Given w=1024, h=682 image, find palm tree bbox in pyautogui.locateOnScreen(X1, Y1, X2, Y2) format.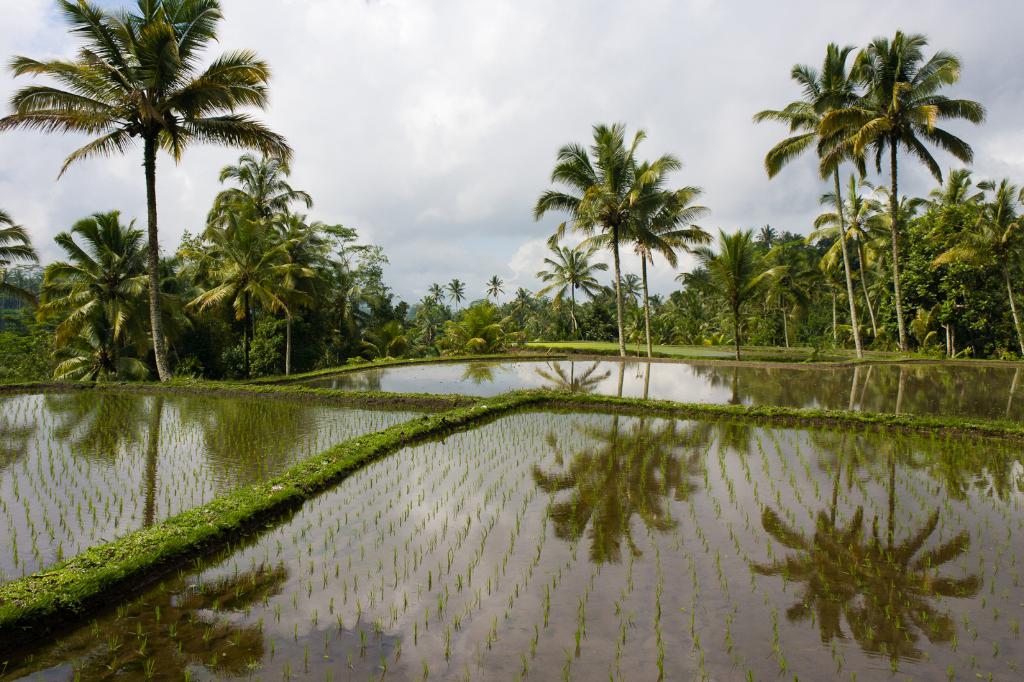
pyautogui.locateOnScreen(36, 203, 163, 400).
